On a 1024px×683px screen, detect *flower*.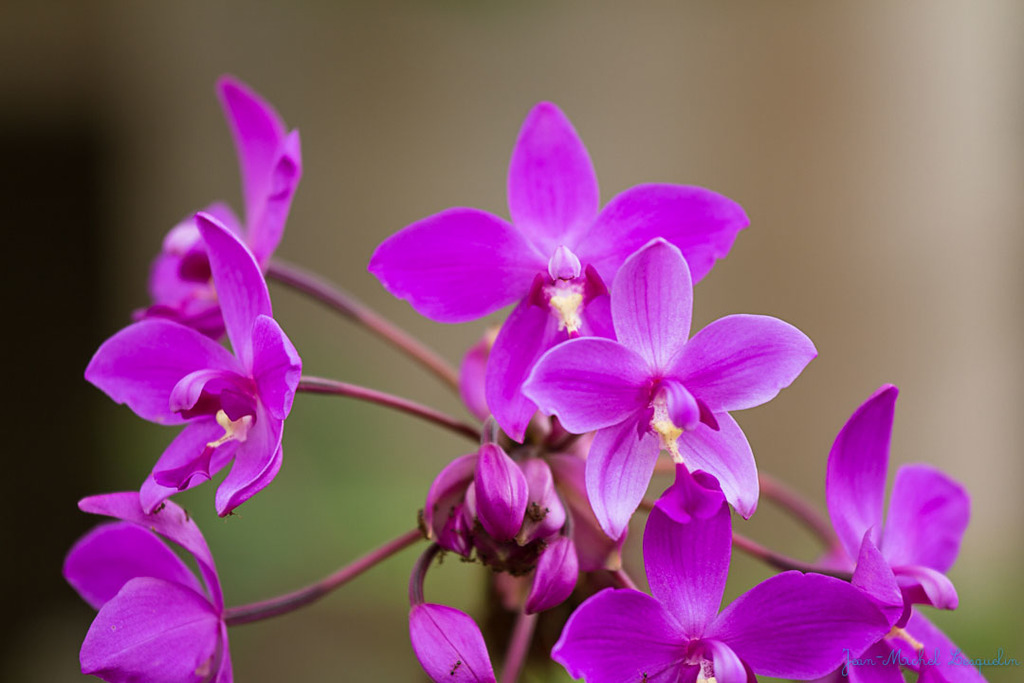
[427,436,579,611].
